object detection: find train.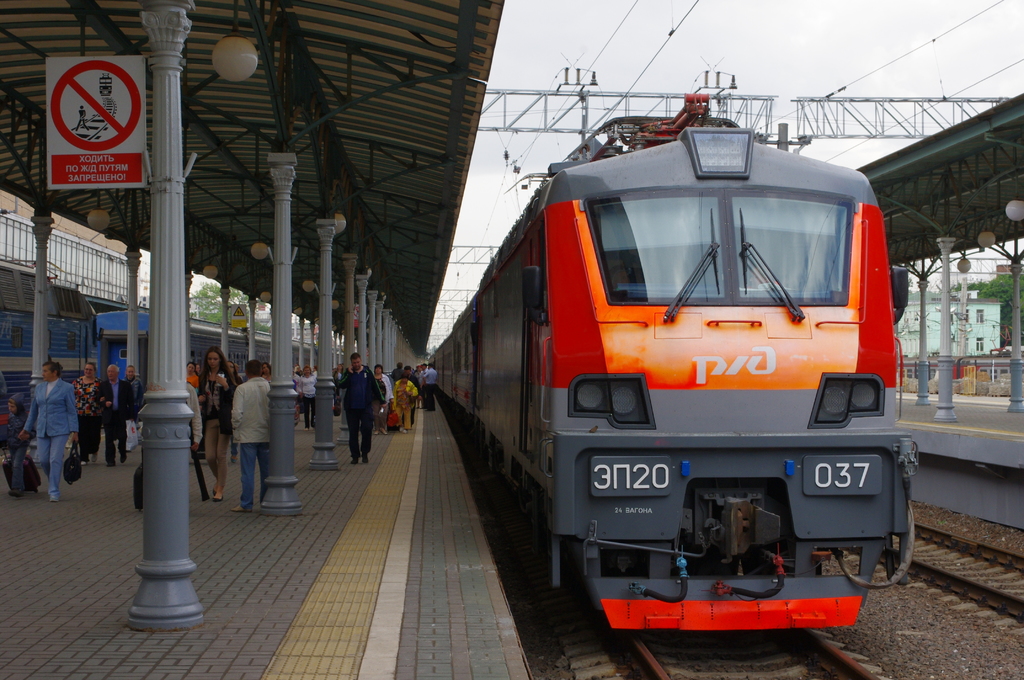
select_region(0, 264, 322, 444).
